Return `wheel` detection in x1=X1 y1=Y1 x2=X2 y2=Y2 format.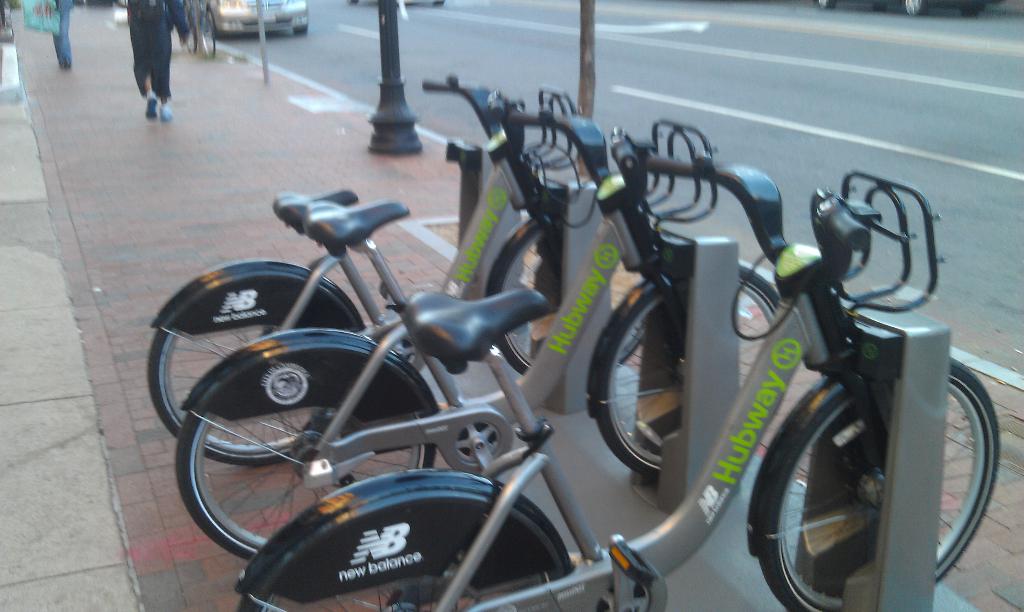
x1=236 y1=492 x2=575 y2=611.
